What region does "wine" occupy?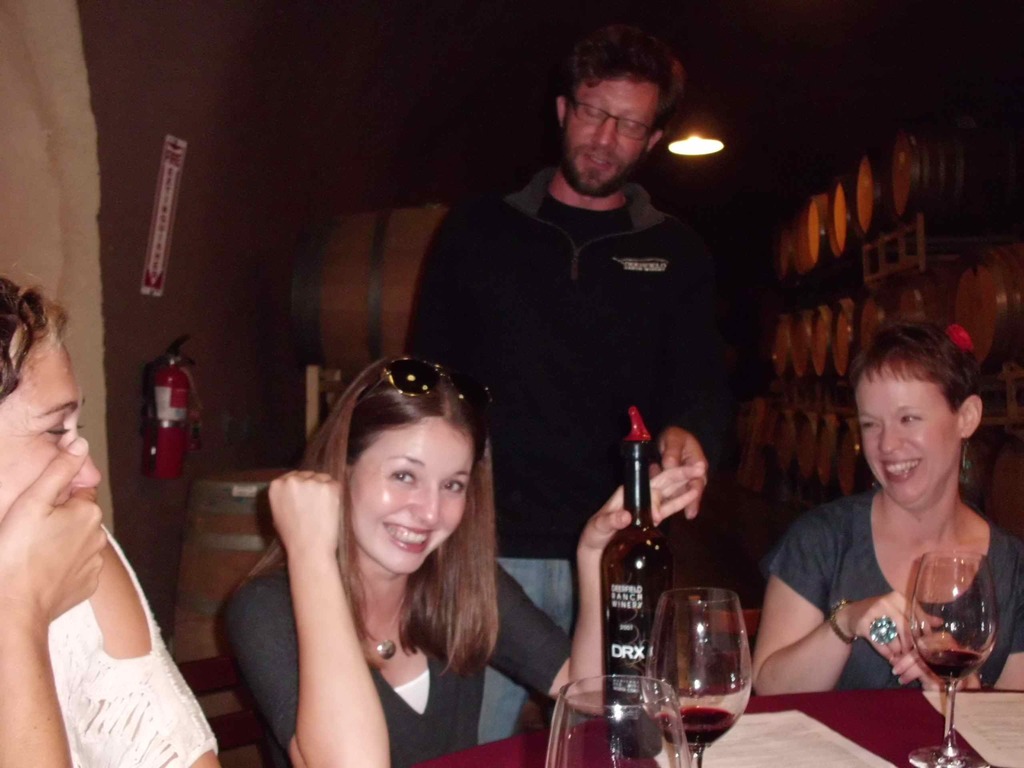
crop(920, 648, 983, 683).
